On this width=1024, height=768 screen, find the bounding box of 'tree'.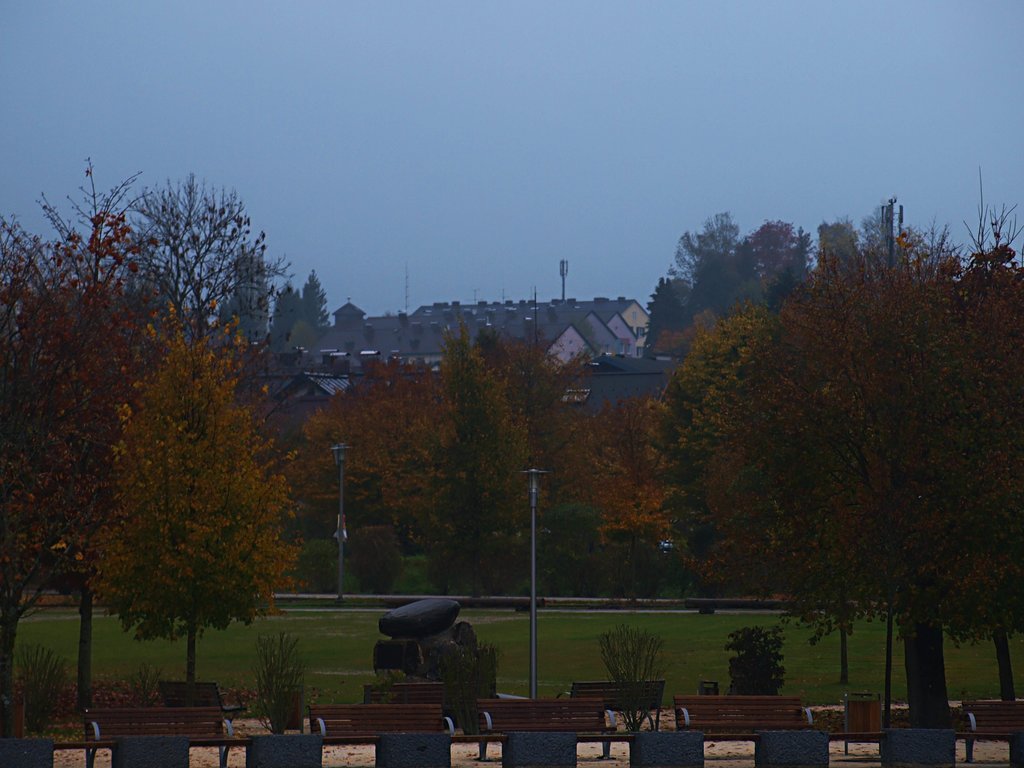
Bounding box: left=733, top=183, right=1005, bottom=697.
